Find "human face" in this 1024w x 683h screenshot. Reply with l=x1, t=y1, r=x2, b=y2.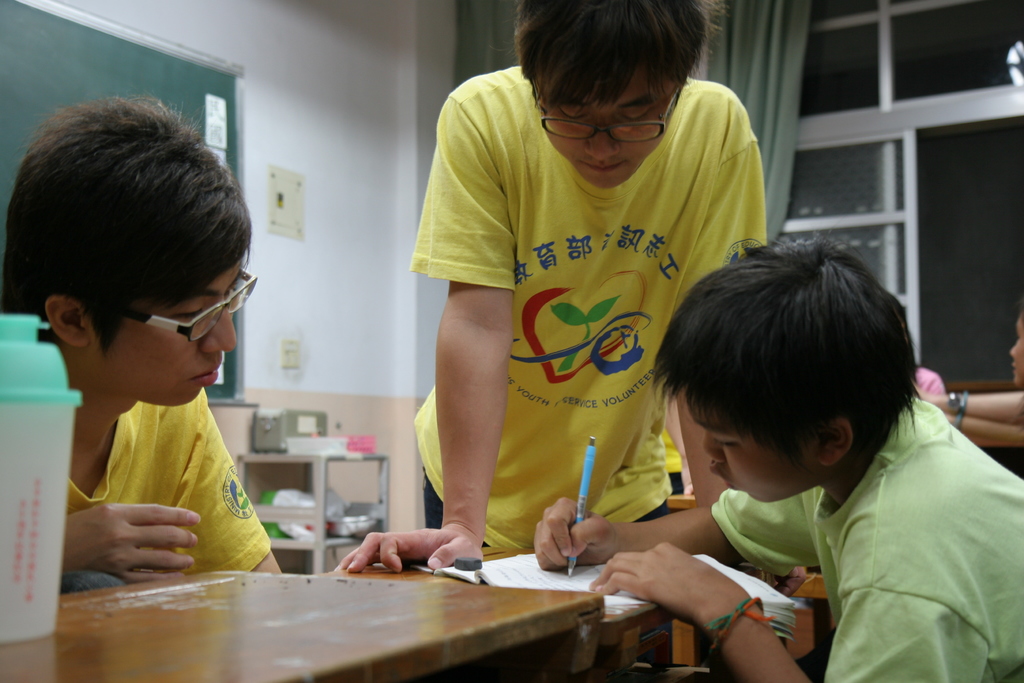
l=680, t=361, r=817, b=509.
